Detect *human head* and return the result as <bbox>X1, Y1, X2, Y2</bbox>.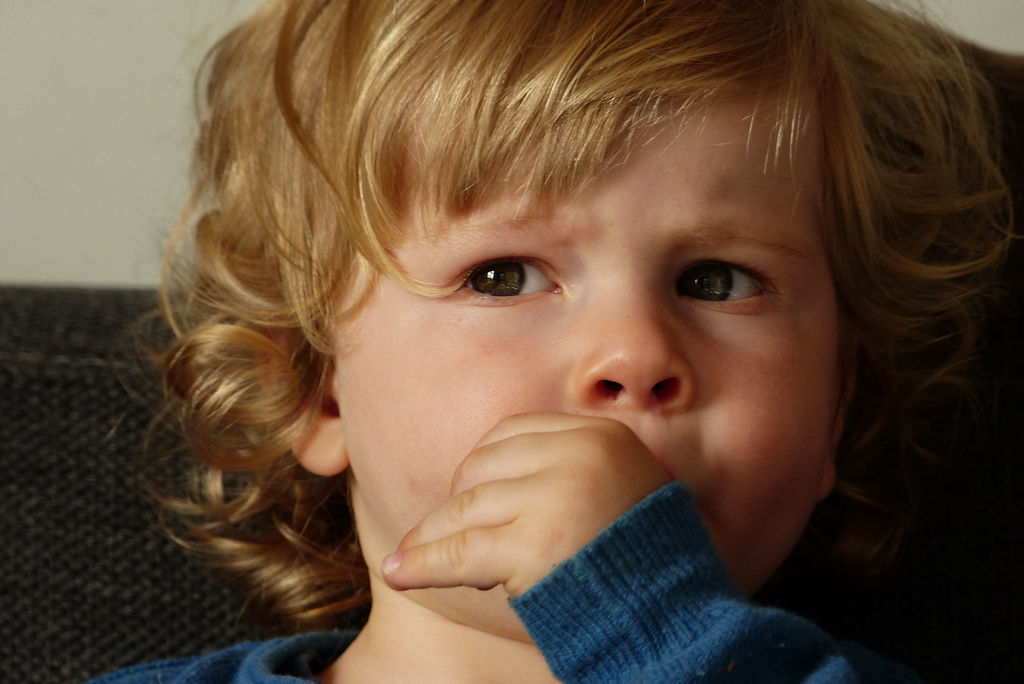
<bbox>209, 20, 939, 574</bbox>.
